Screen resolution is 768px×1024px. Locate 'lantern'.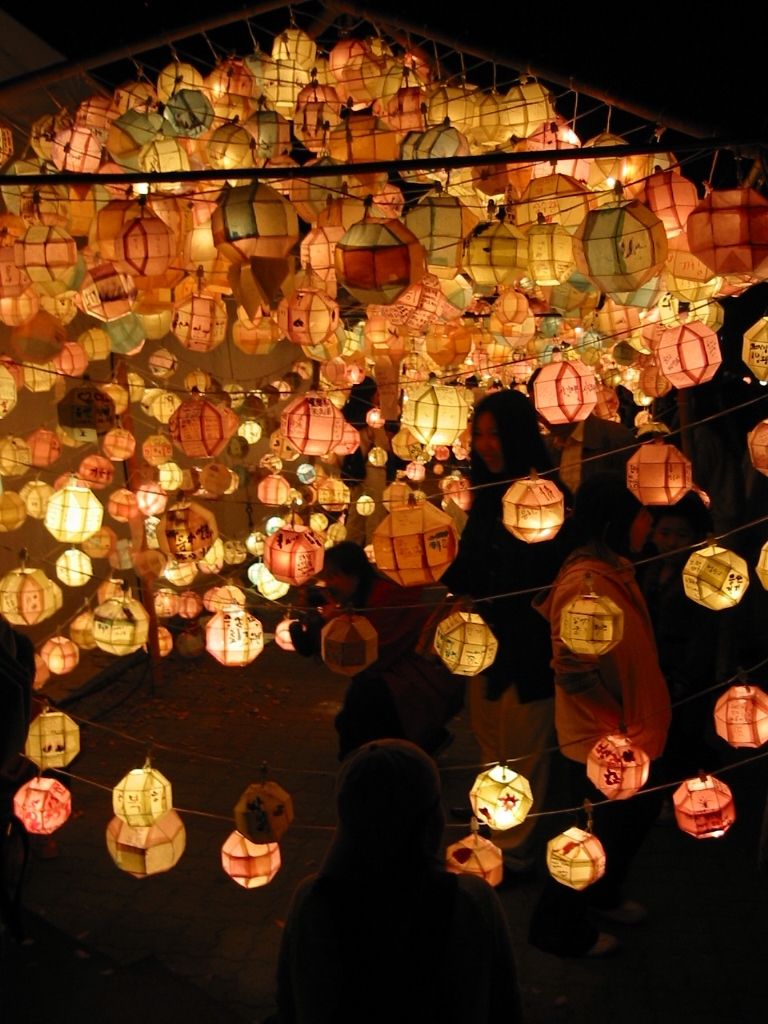
bbox(224, 540, 247, 563).
